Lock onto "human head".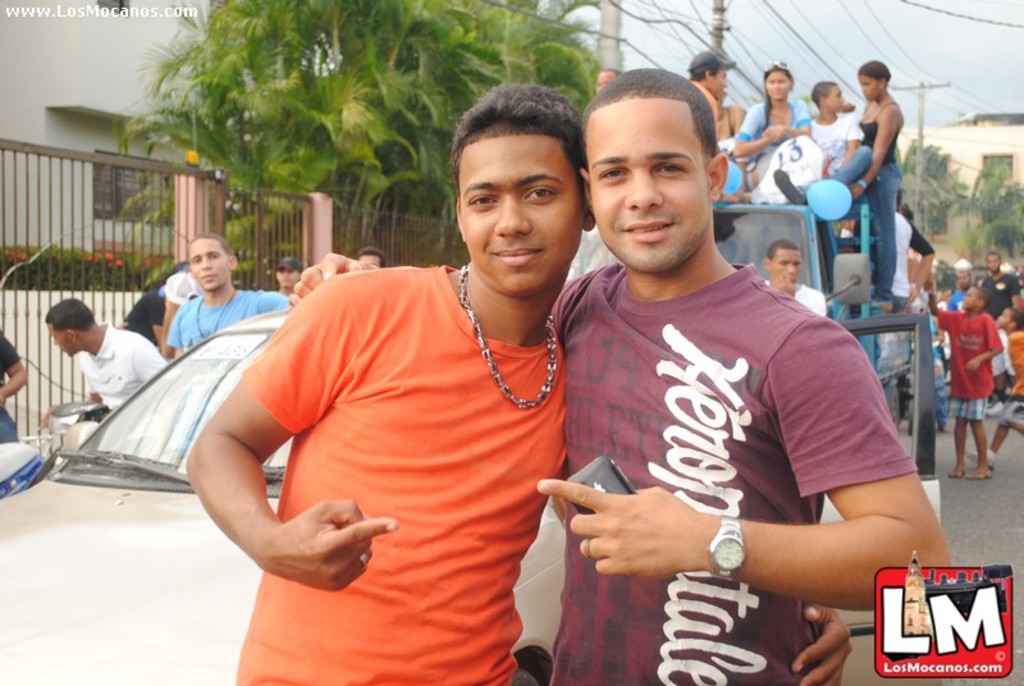
Locked: {"left": 813, "top": 79, "right": 846, "bottom": 118}.
